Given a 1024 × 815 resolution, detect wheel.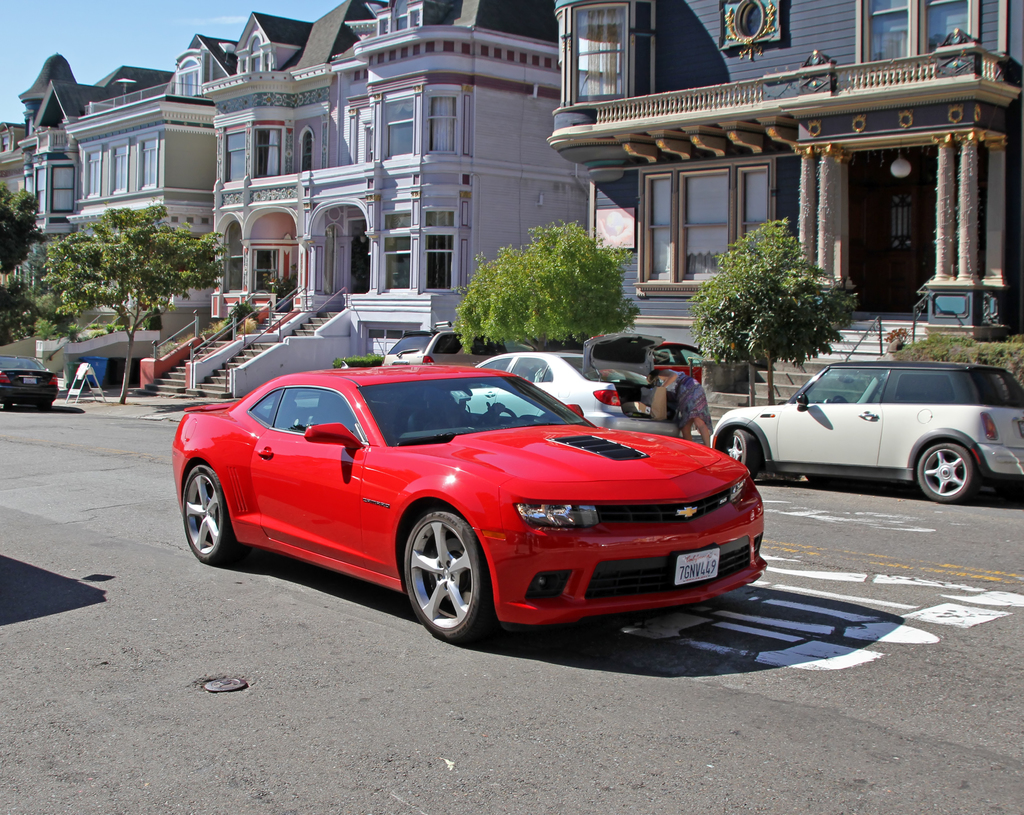
(40,403,54,411).
